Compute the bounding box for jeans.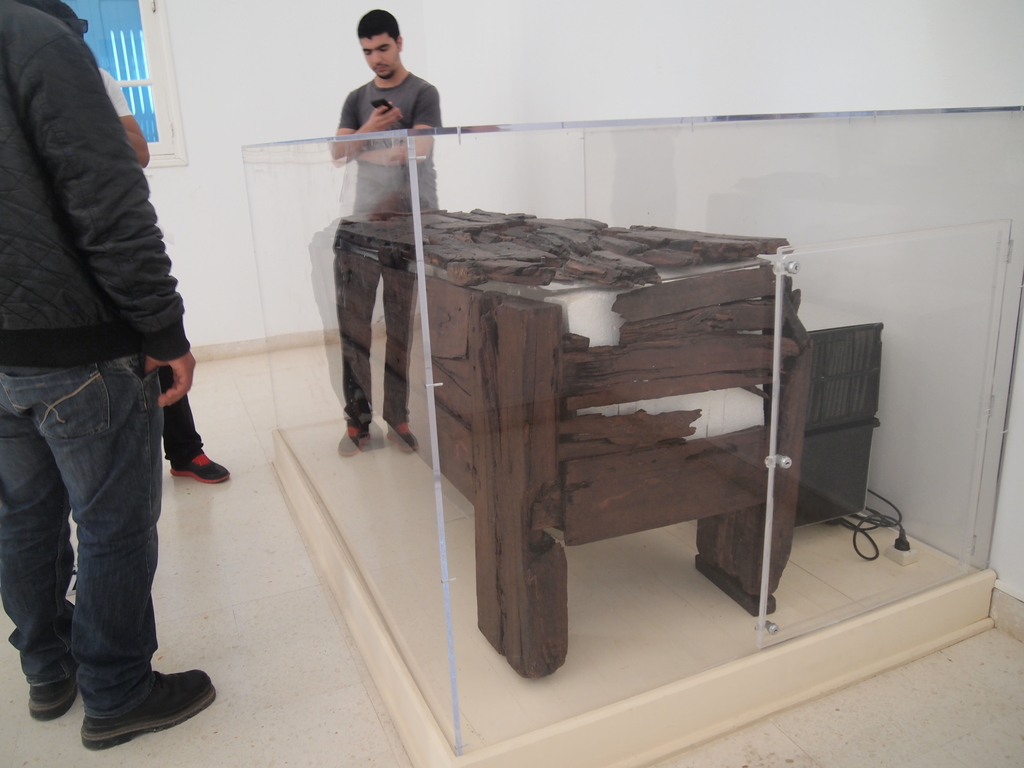
{"left": 1, "top": 365, "right": 180, "bottom": 691}.
